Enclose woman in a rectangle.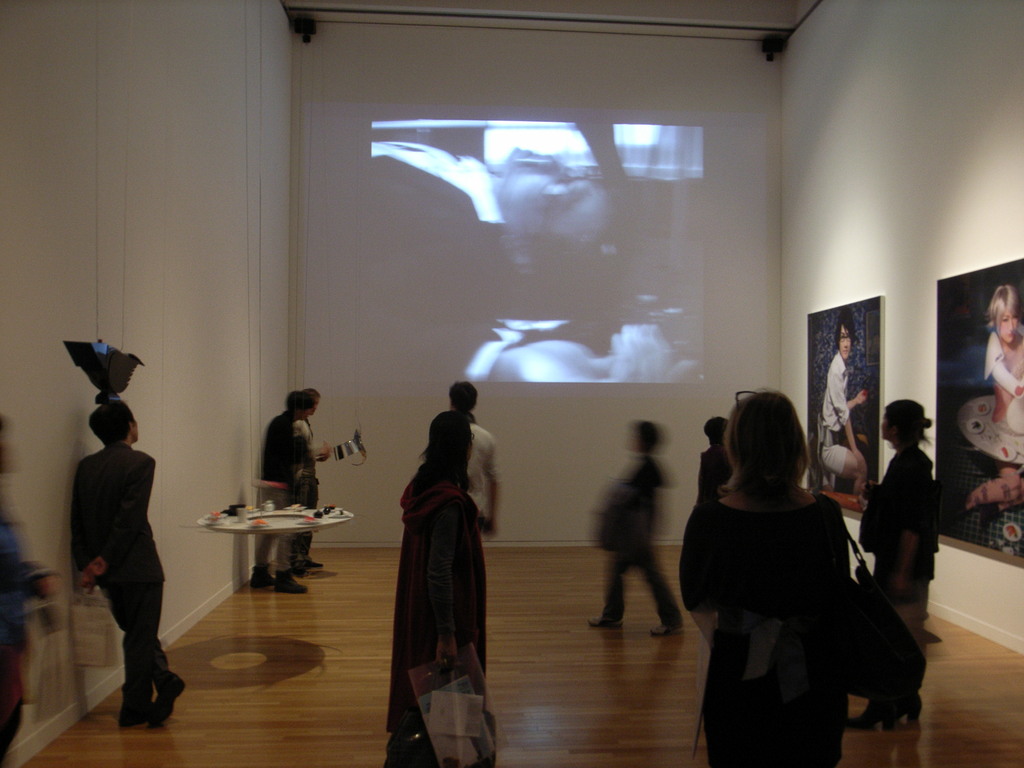
left=380, top=410, right=493, bottom=767.
